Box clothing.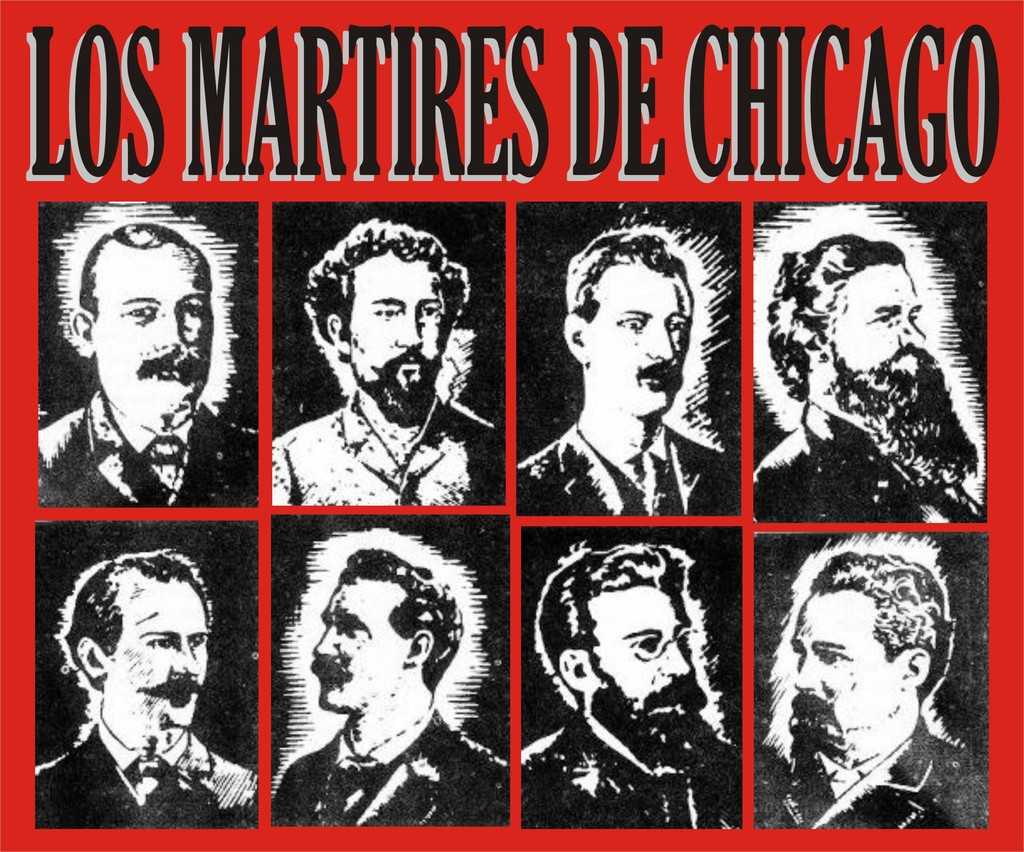
bbox=(519, 707, 740, 833).
